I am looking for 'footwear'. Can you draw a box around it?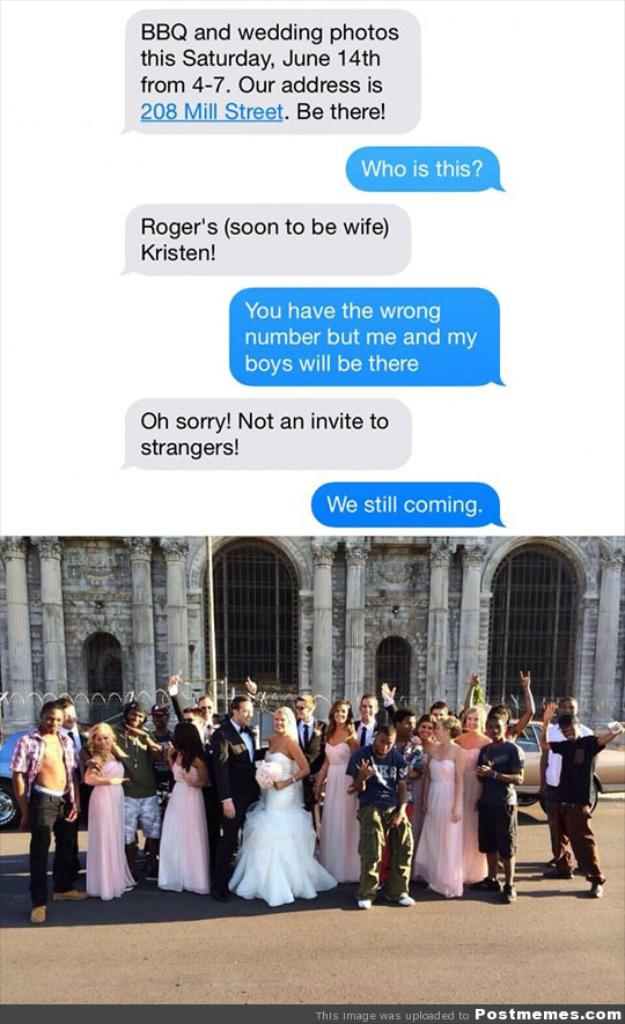
Sure, the bounding box is bbox(465, 874, 501, 889).
